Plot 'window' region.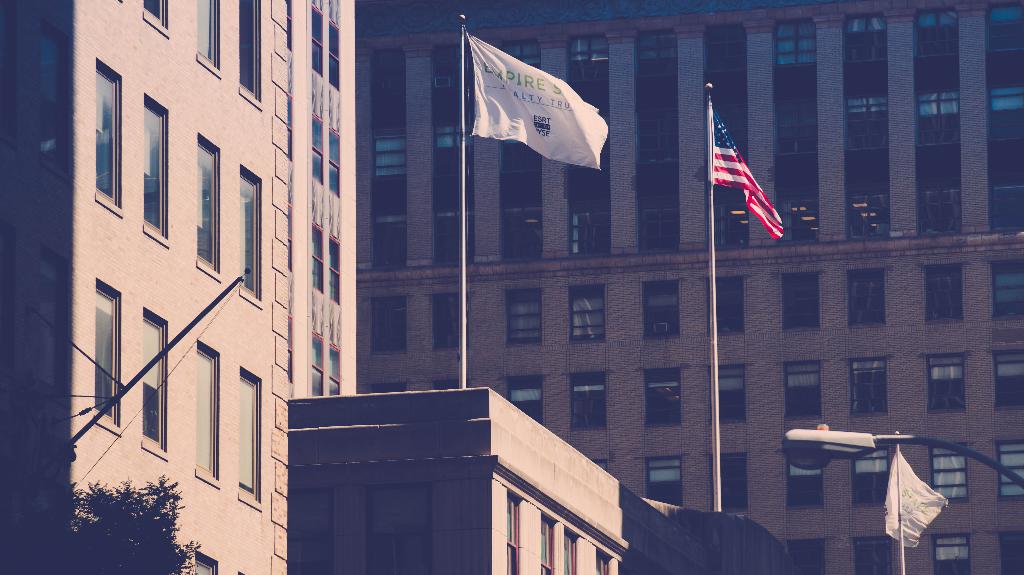
Plotted at left=566, top=371, right=604, bottom=430.
